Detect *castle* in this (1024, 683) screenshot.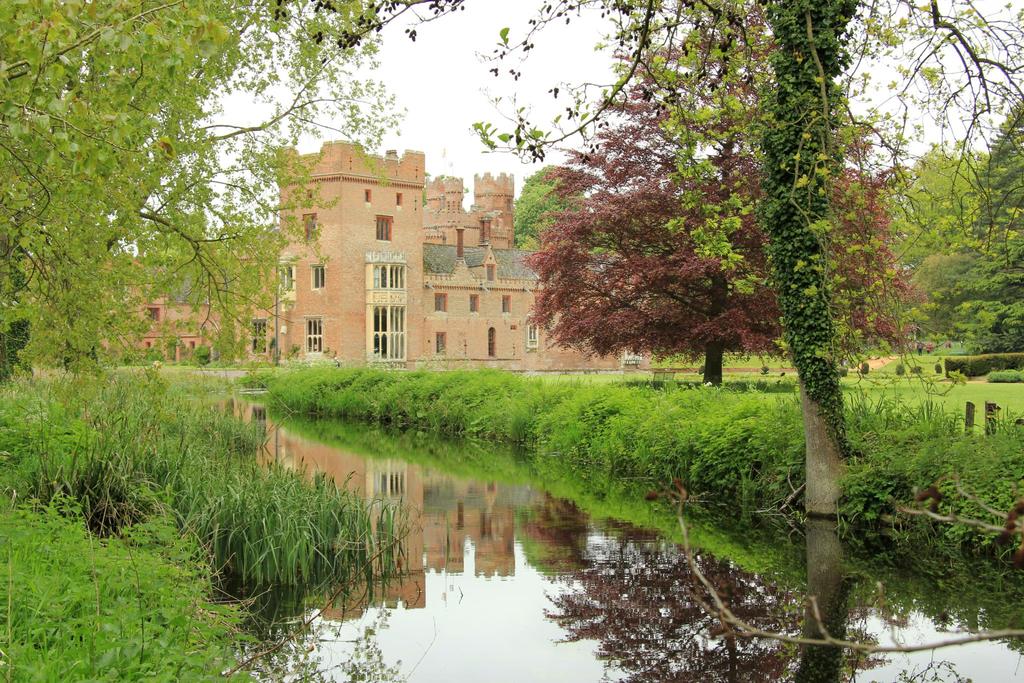
Detection: (16,134,653,373).
